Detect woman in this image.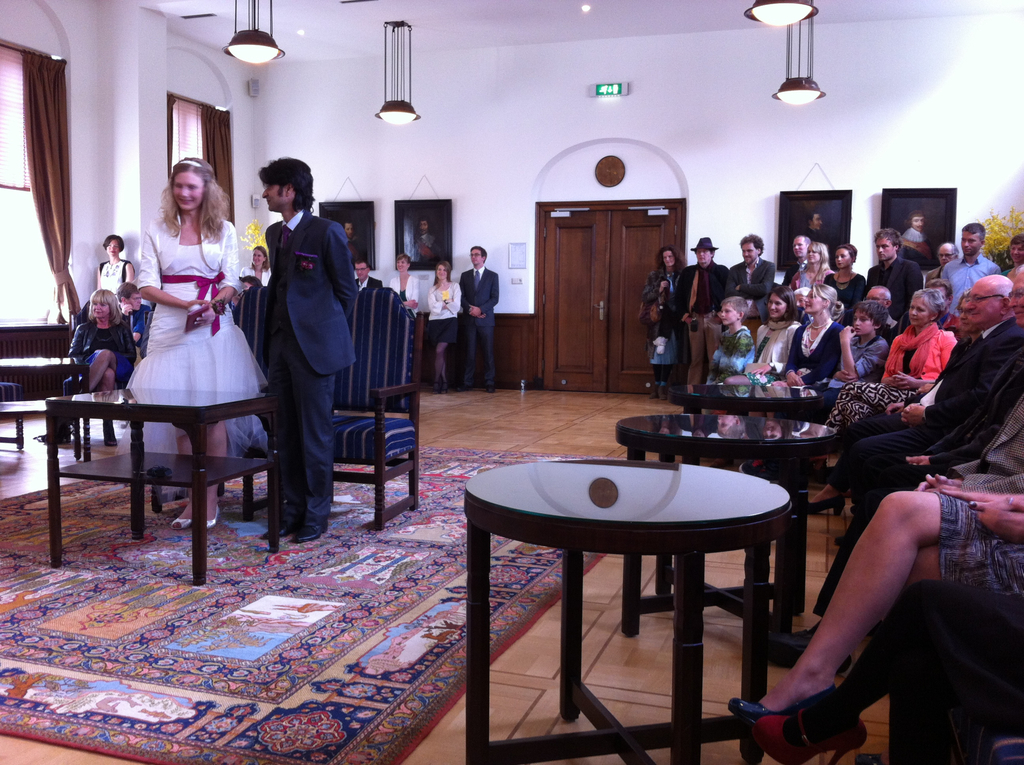
Detection: BBox(41, 289, 138, 445).
